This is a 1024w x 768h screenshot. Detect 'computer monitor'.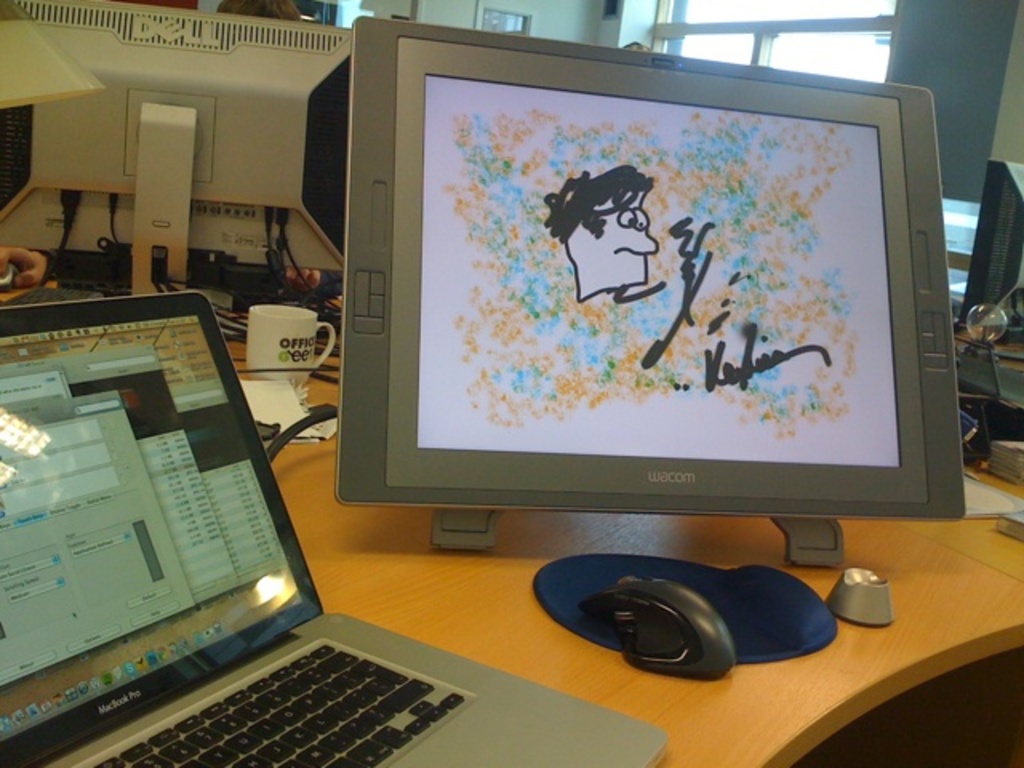
(x1=954, y1=157, x2=1022, y2=346).
